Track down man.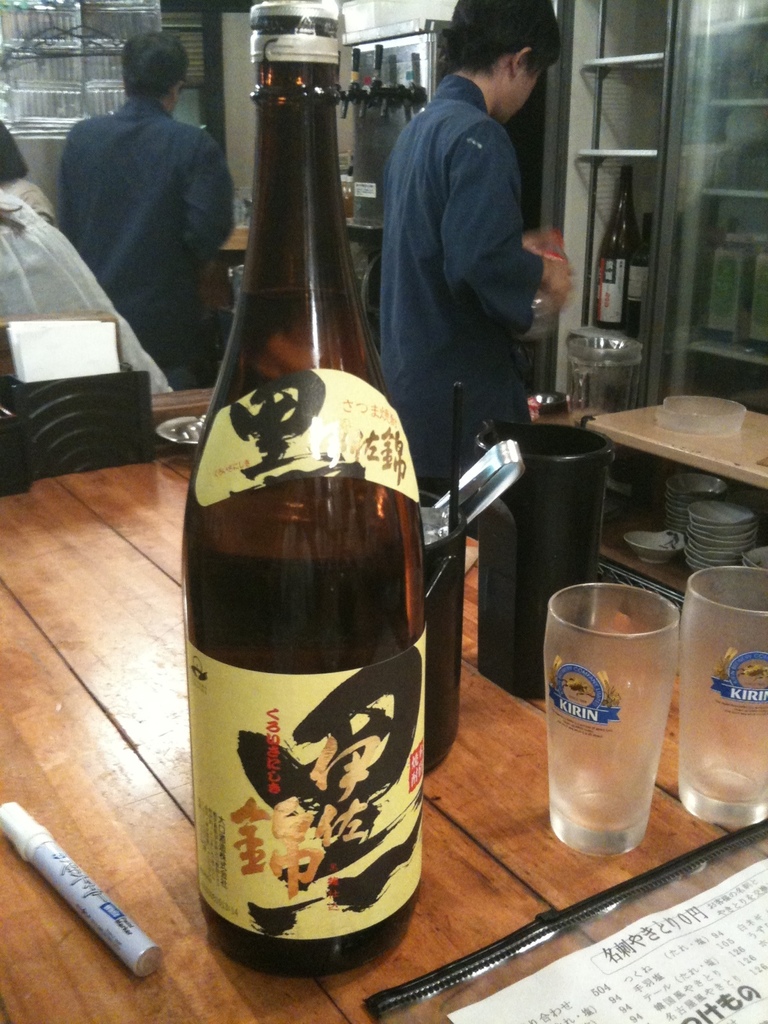
Tracked to locate(380, 0, 577, 490).
